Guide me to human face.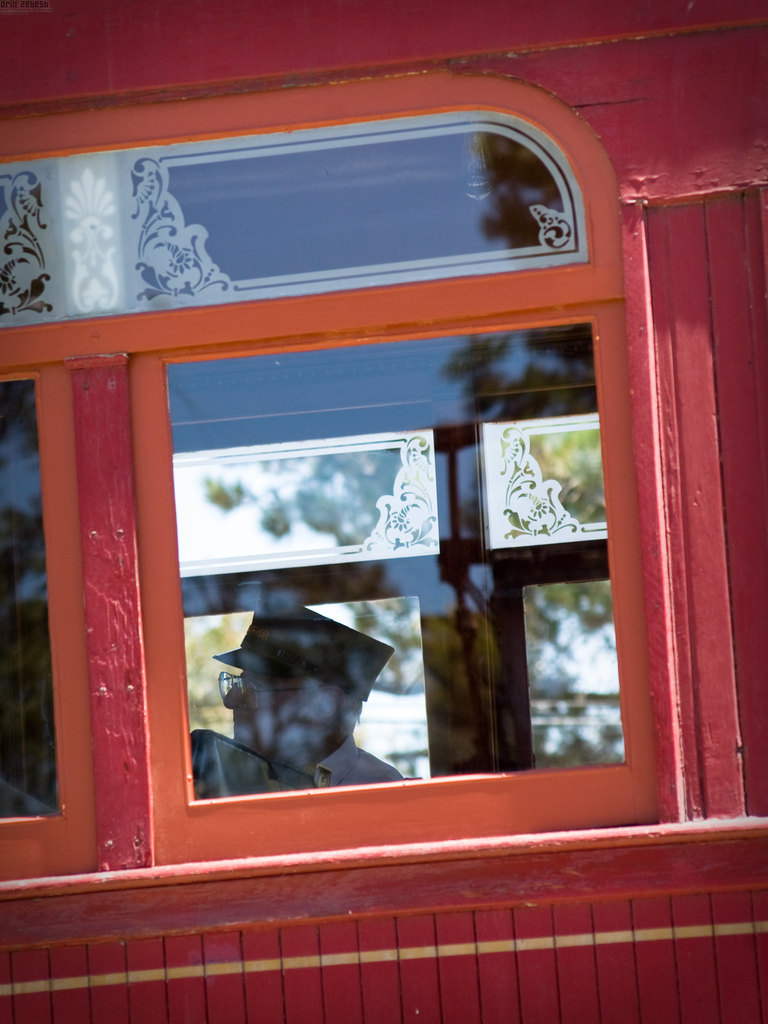
Guidance: {"x1": 221, "y1": 662, "x2": 319, "y2": 751}.
